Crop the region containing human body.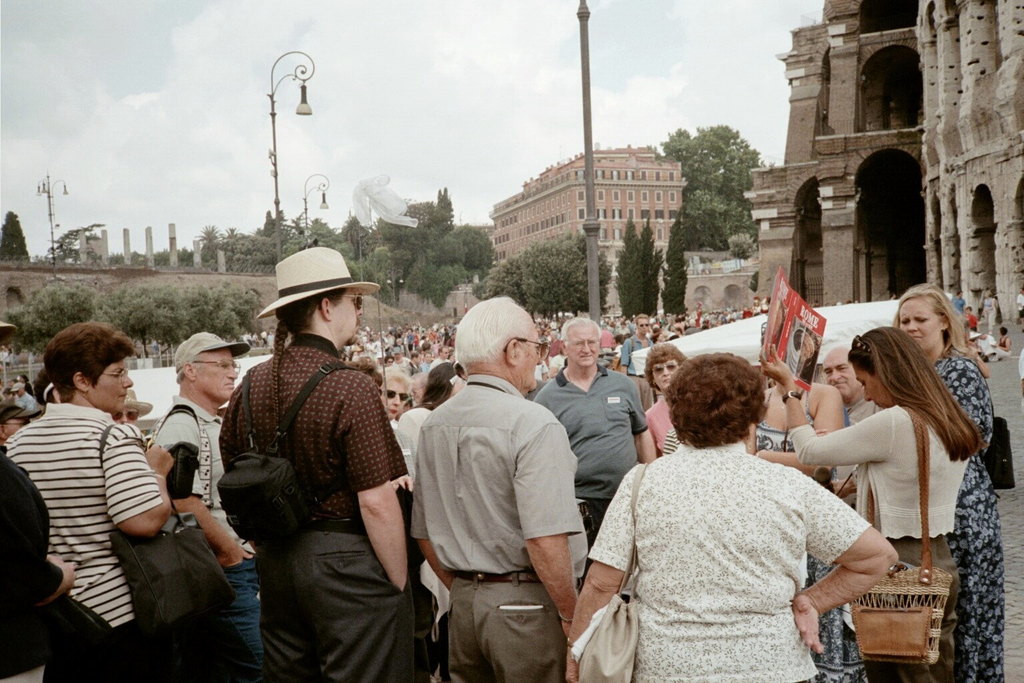
Crop region: 2, 321, 175, 682.
